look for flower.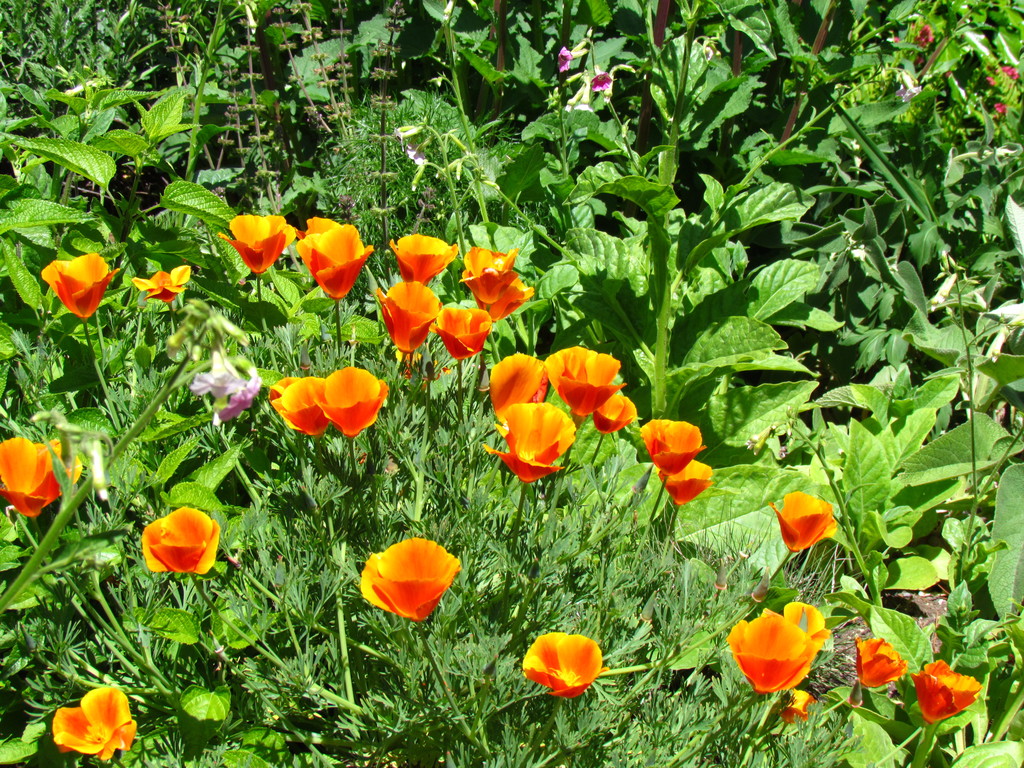
Found: <bbox>594, 392, 636, 435</bbox>.
